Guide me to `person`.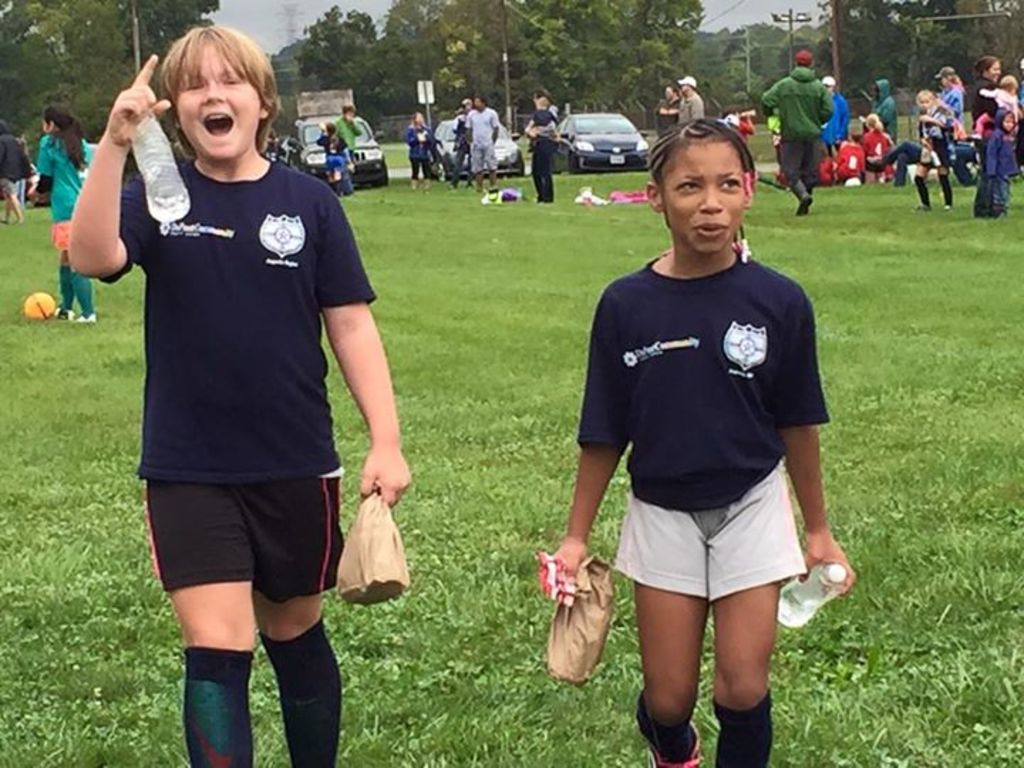
Guidance: (334, 108, 358, 164).
